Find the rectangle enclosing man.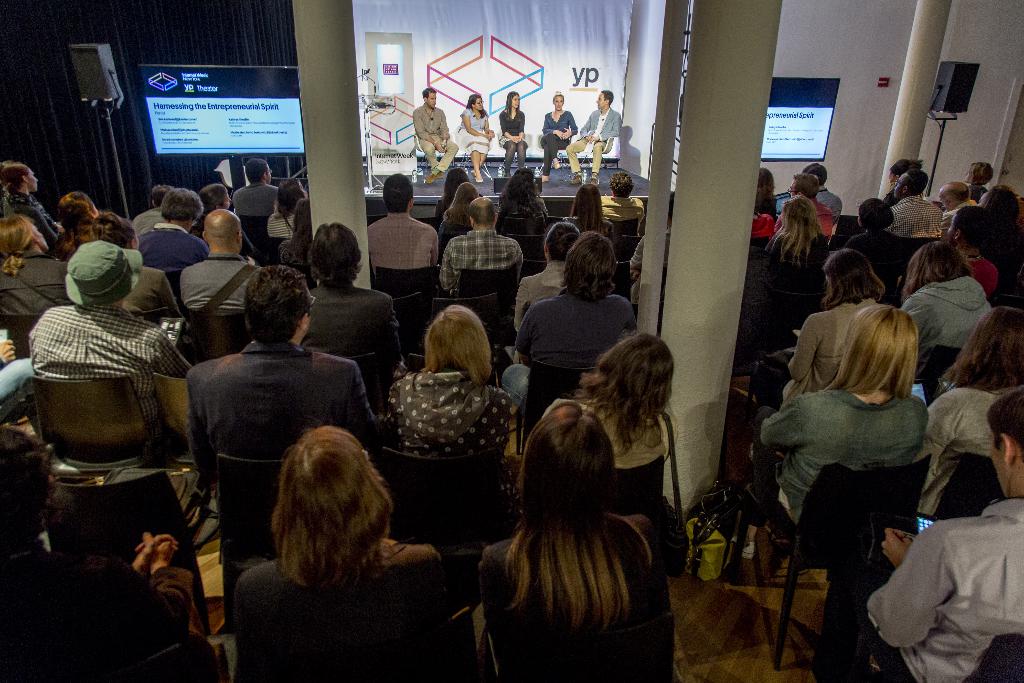
crop(164, 266, 381, 587).
